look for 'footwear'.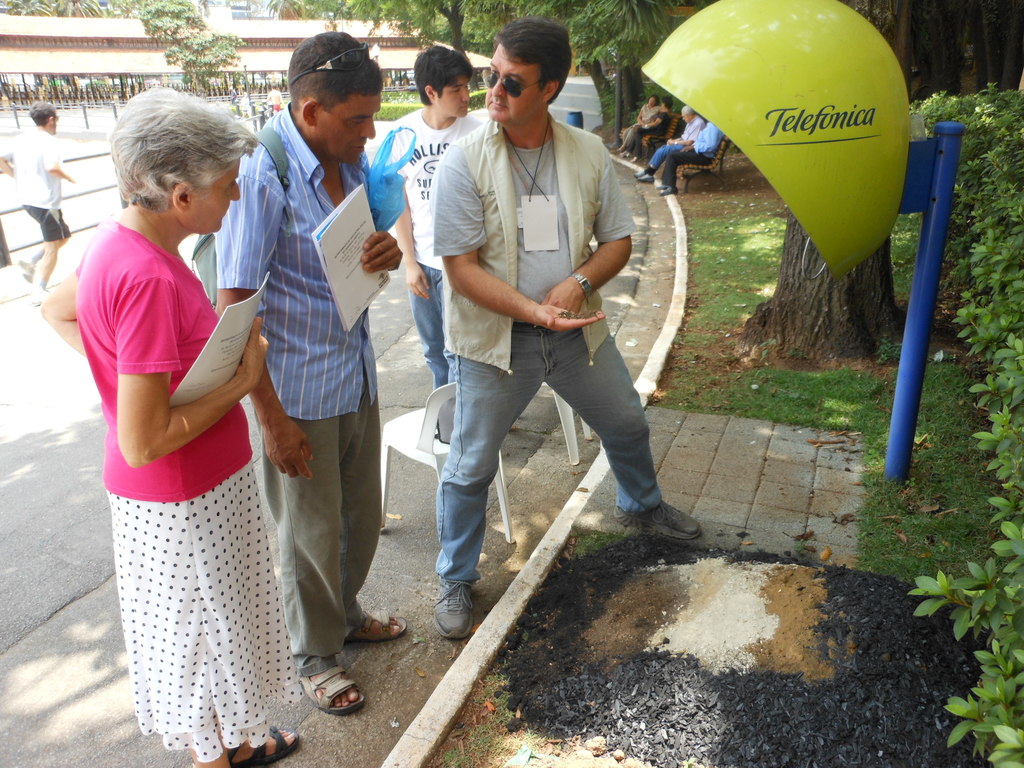
Found: BBox(612, 500, 701, 538).
